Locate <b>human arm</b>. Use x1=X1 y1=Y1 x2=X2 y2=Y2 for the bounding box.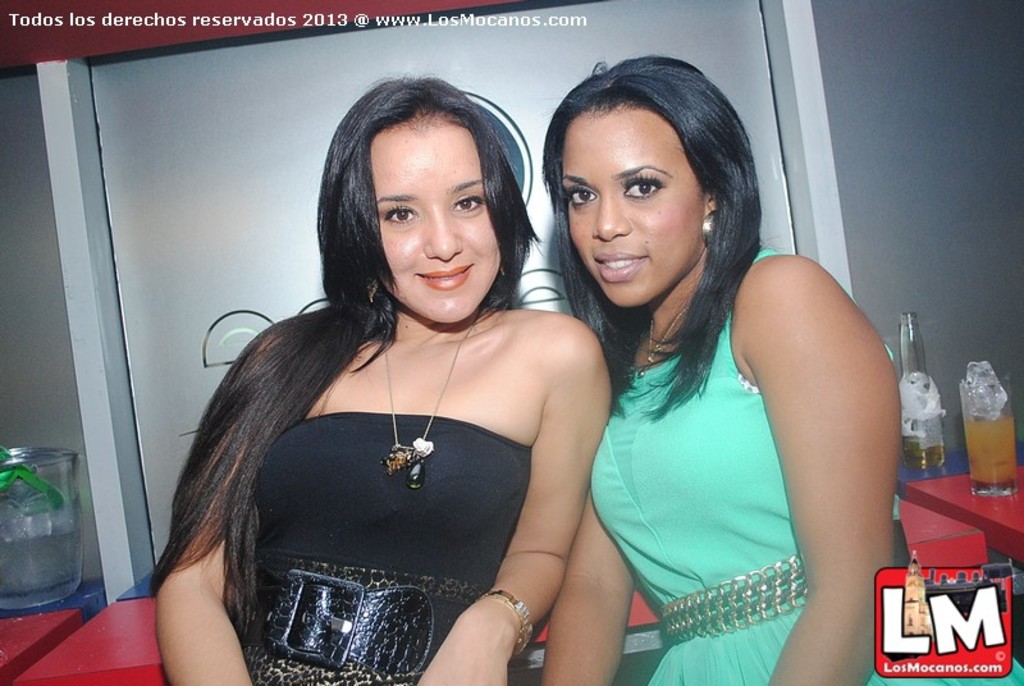
x1=415 y1=329 x2=614 y2=685.
